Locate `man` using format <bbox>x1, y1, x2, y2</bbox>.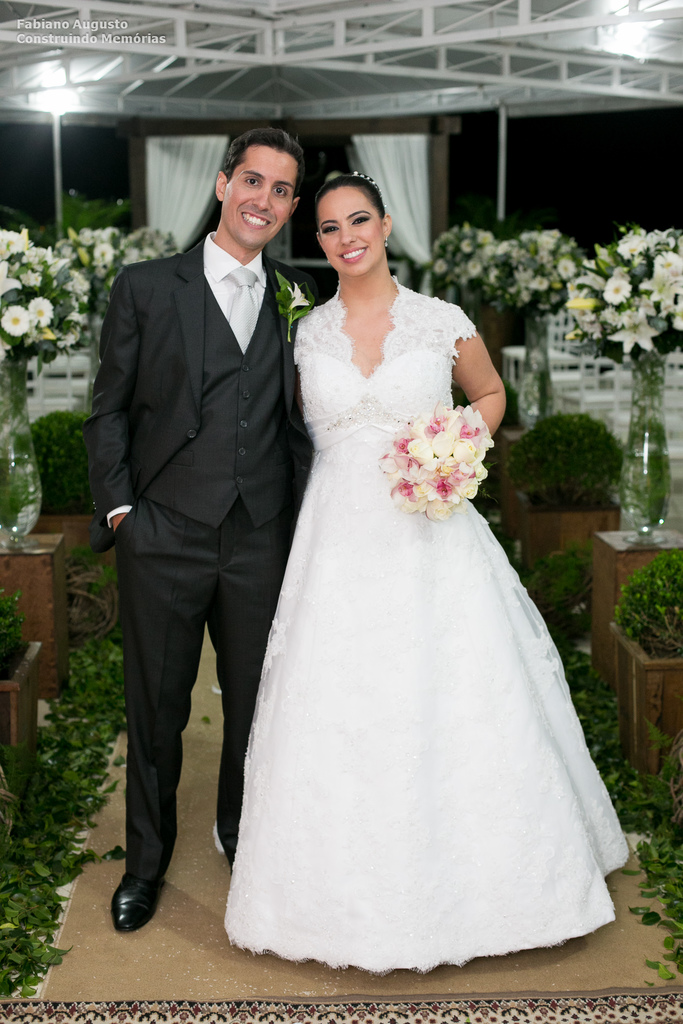
<bbox>97, 178, 276, 921</bbox>.
